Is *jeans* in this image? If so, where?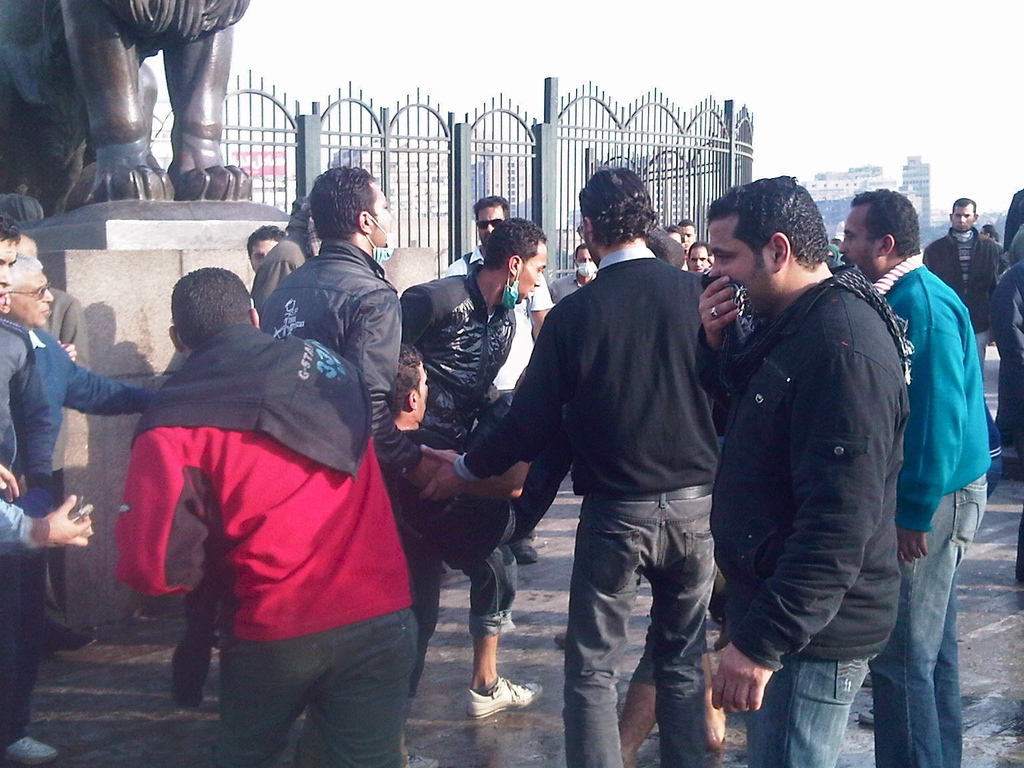
Yes, at pyautogui.locateOnScreen(569, 477, 715, 767).
